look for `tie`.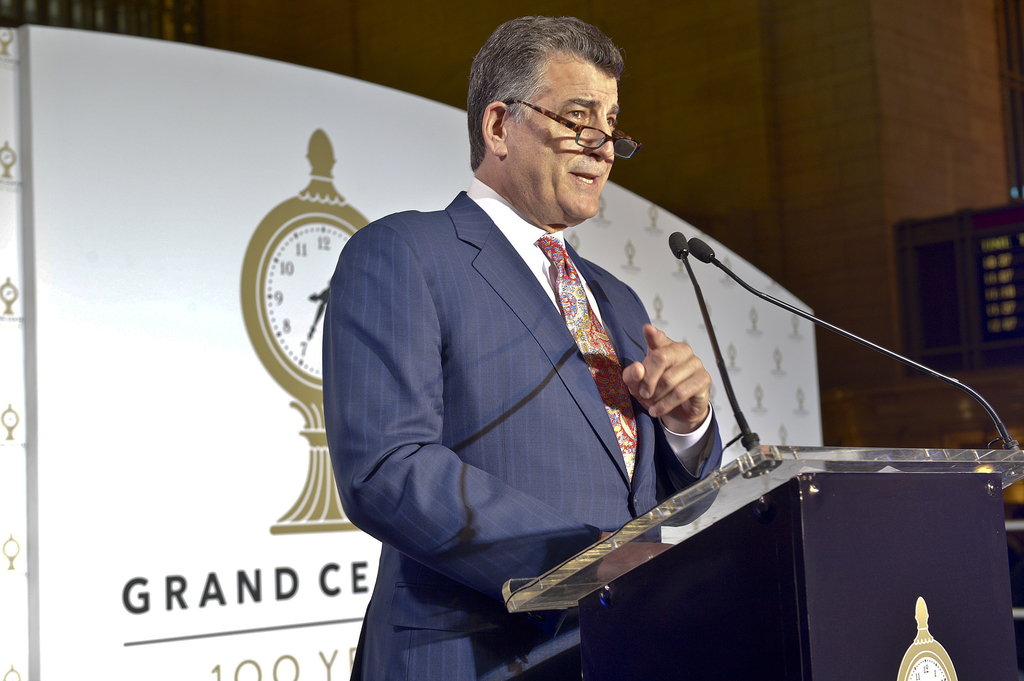
Found: rect(534, 235, 638, 476).
